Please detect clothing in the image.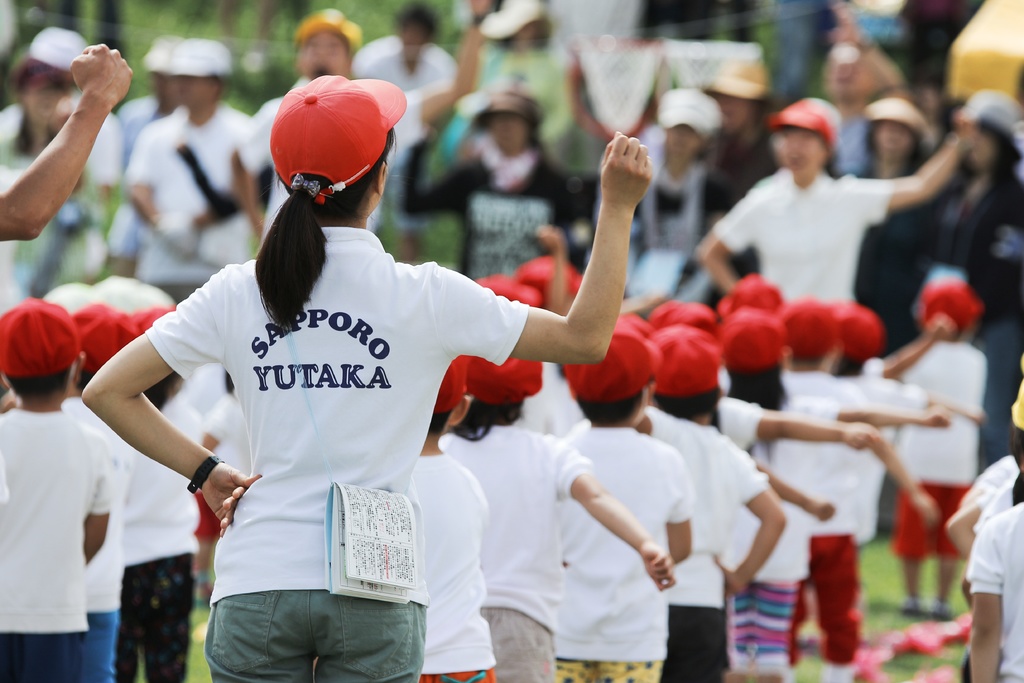
box=[718, 150, 902, 302].
